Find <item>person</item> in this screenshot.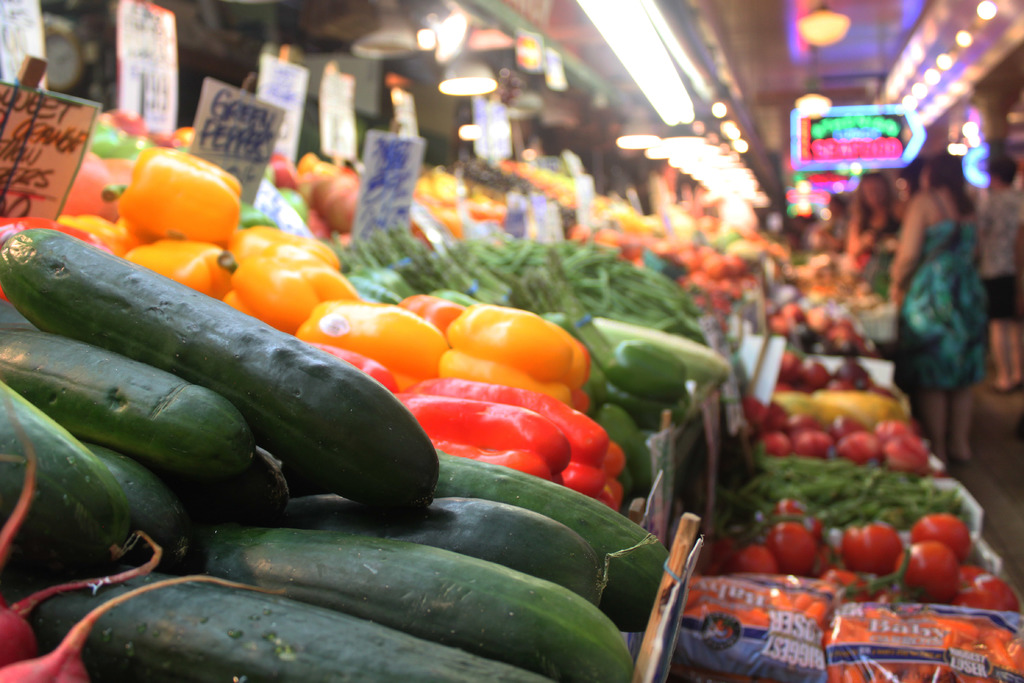
The bounding box for <item>person</item> is BBox(971, 158, 1023, 393).
